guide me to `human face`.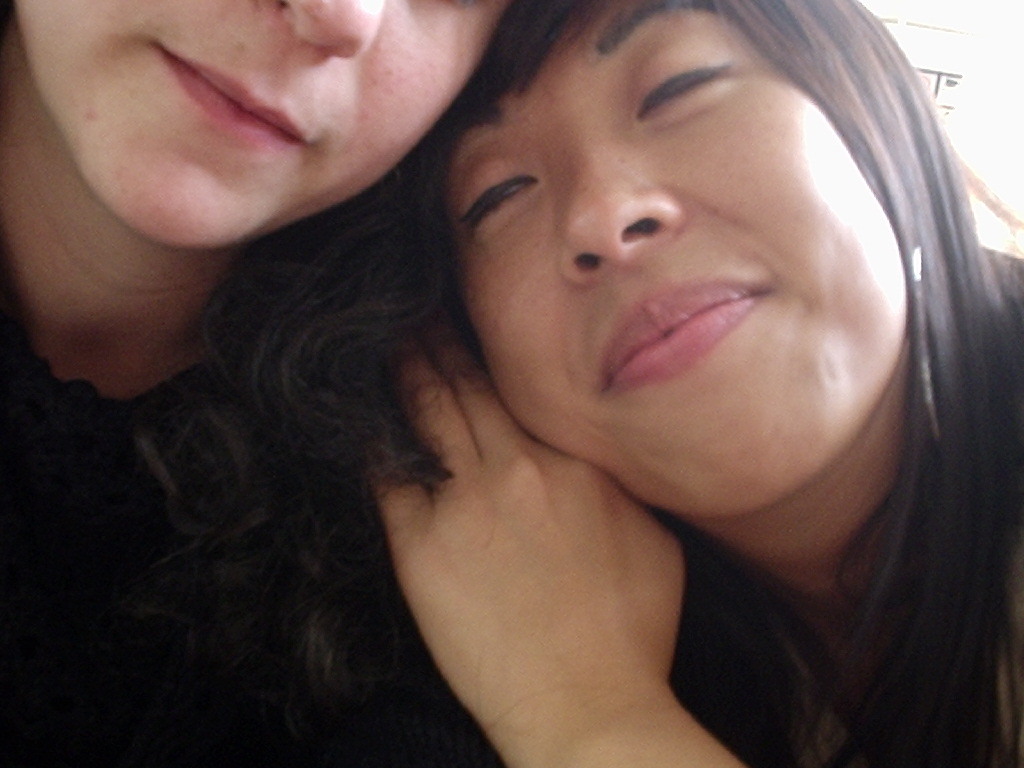
Guidance: [x1=441, y1=0, x2=907, y2=517].
